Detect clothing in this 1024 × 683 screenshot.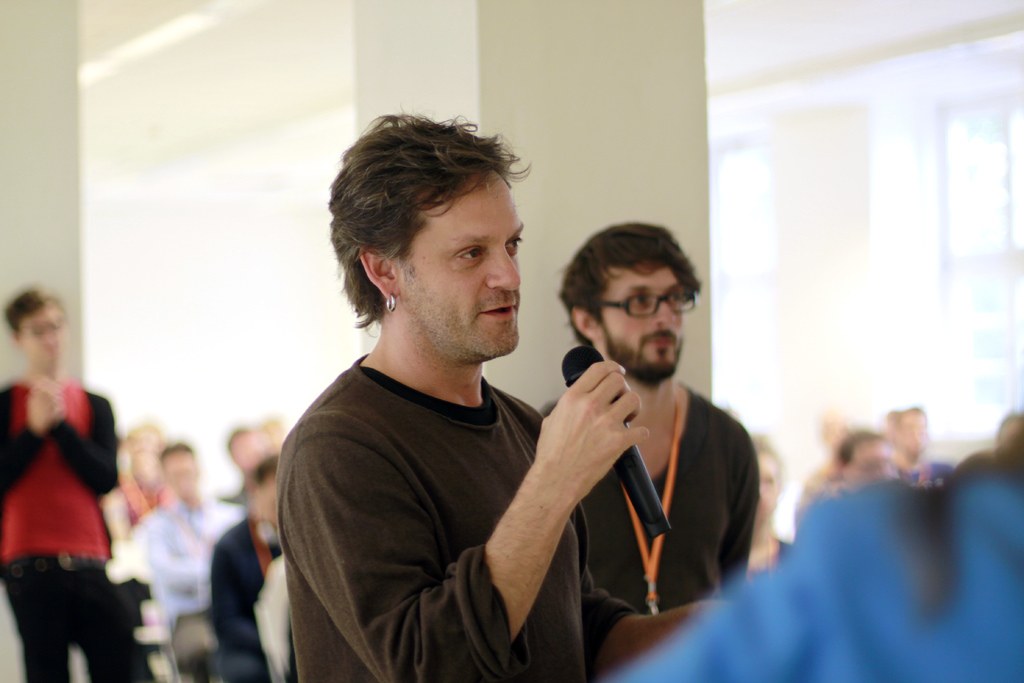
Detection: bbox=[136, 485, 248, 670].
